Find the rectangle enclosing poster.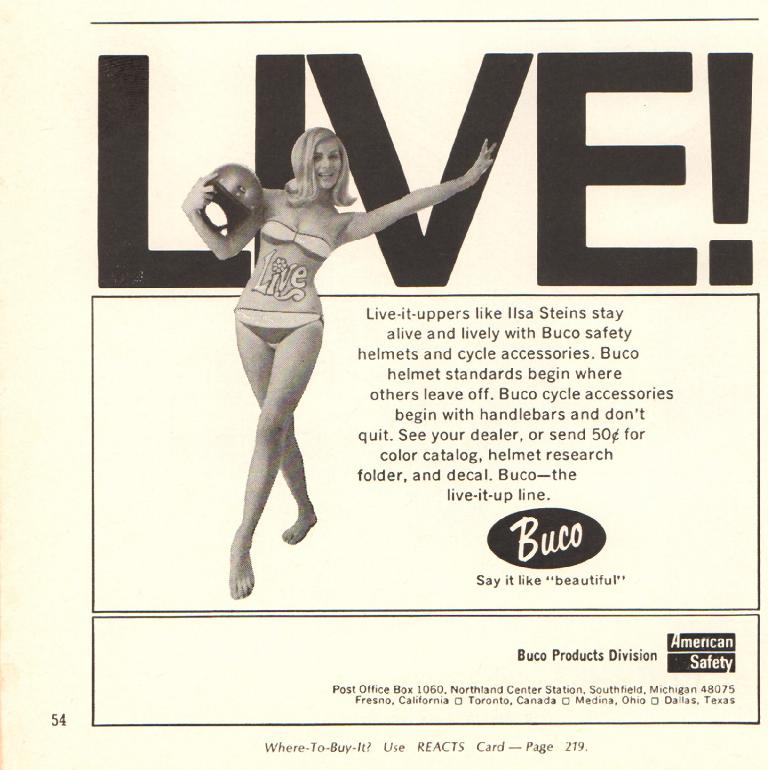
l=0, t=1, r=767, b=769.
